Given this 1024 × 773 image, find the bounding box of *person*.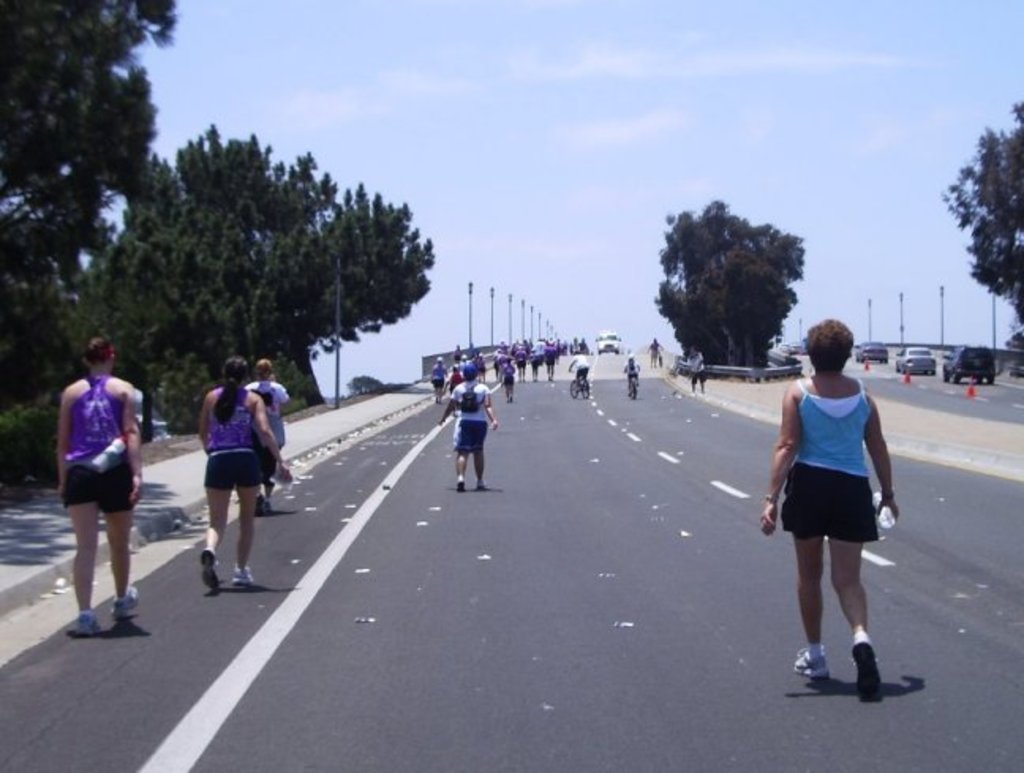
box=[621, 353, 642, 395].
